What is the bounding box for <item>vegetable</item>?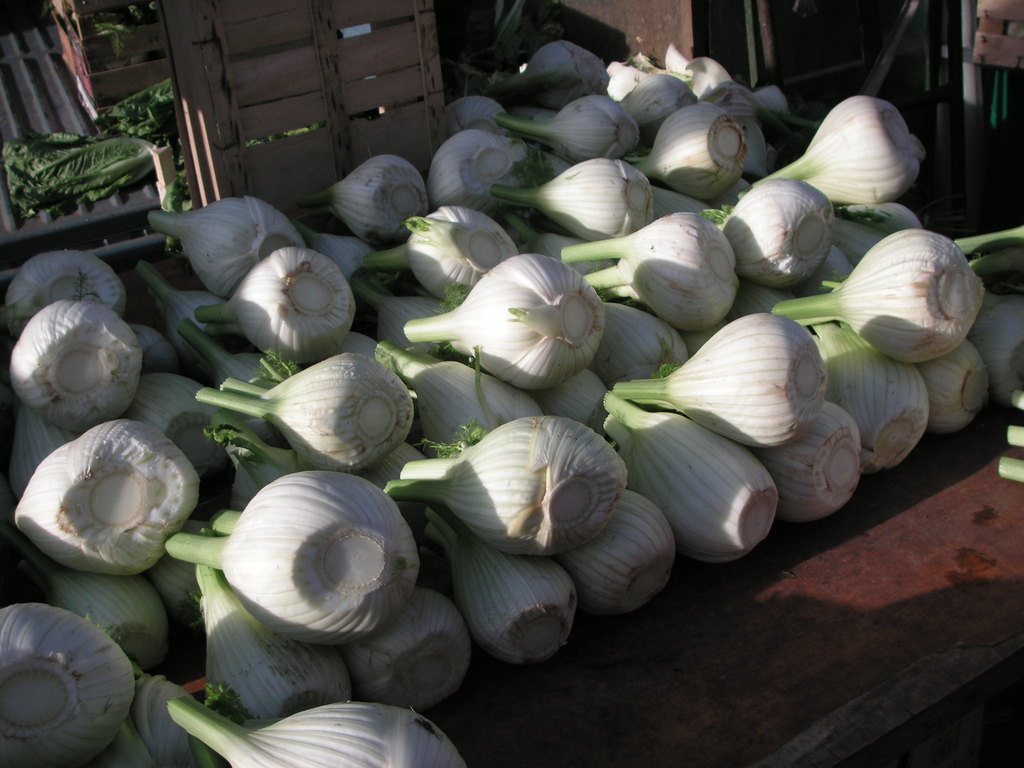
[6,288,162,433].
